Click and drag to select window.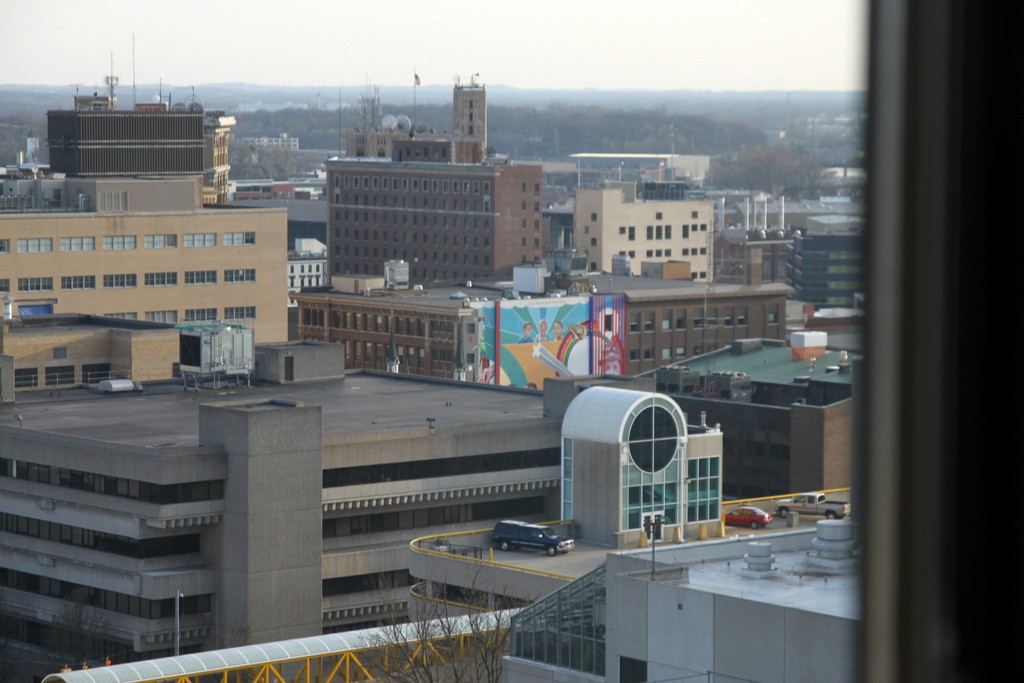
Selection: 184/232/216/245.
